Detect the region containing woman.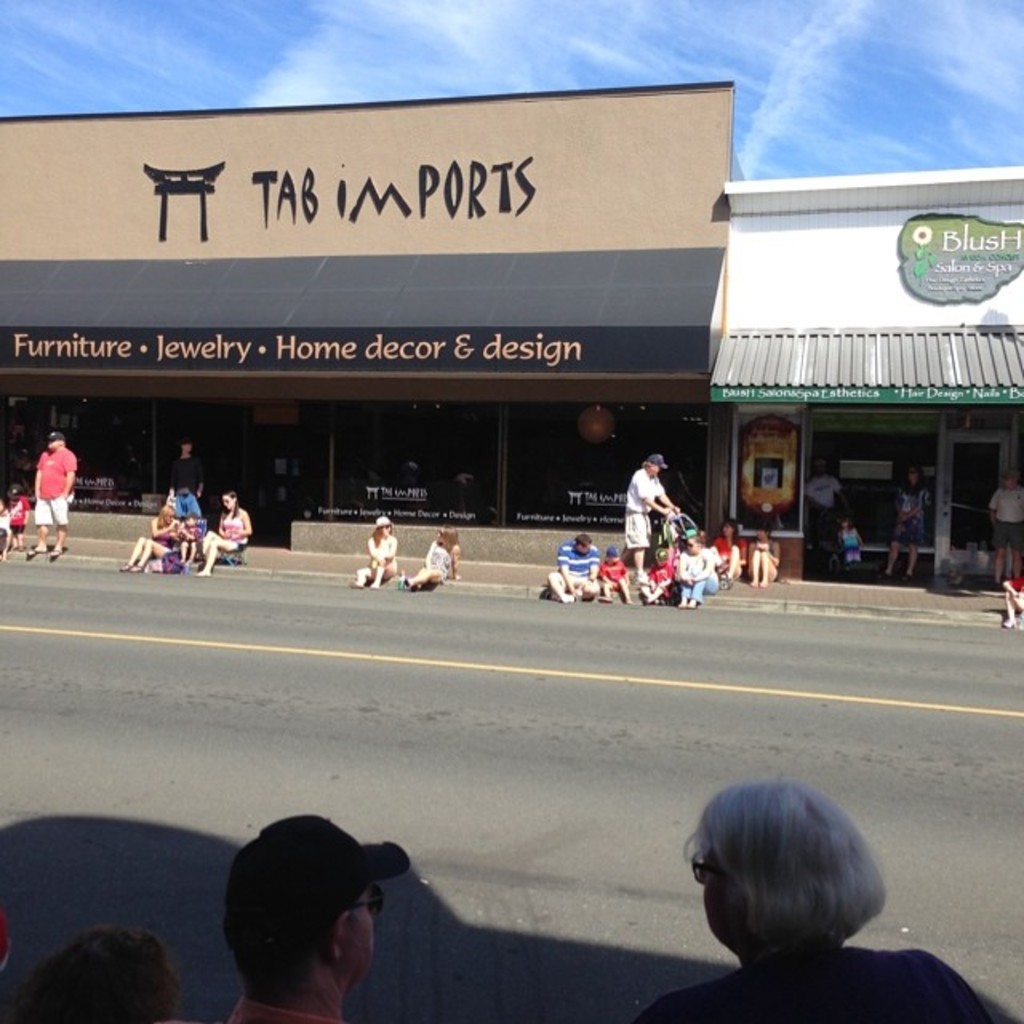
left=400, top=523, right=456, bottom=586.
